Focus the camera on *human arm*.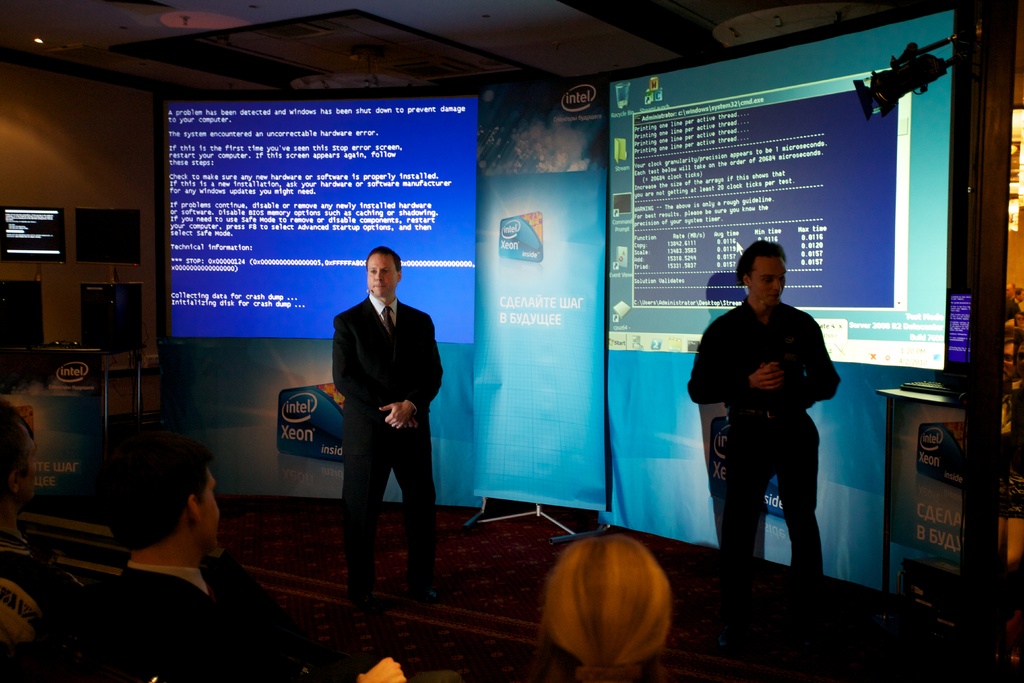
Focus region: [x1=379, y1=317, x2=446, y2=433].
